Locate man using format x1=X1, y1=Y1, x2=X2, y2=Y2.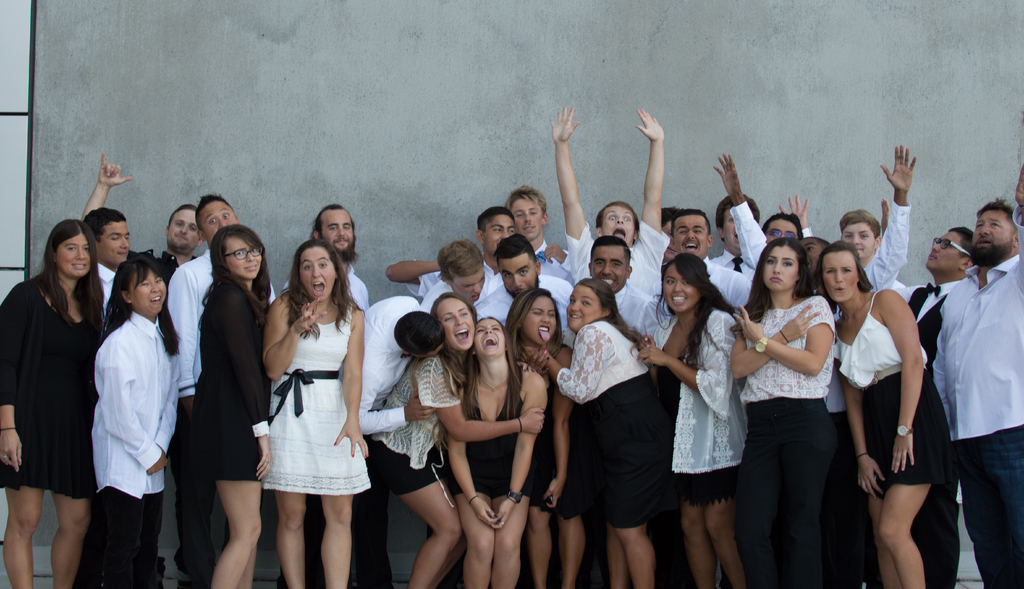
x1=670, y1=205, x2=762, y2=311.
